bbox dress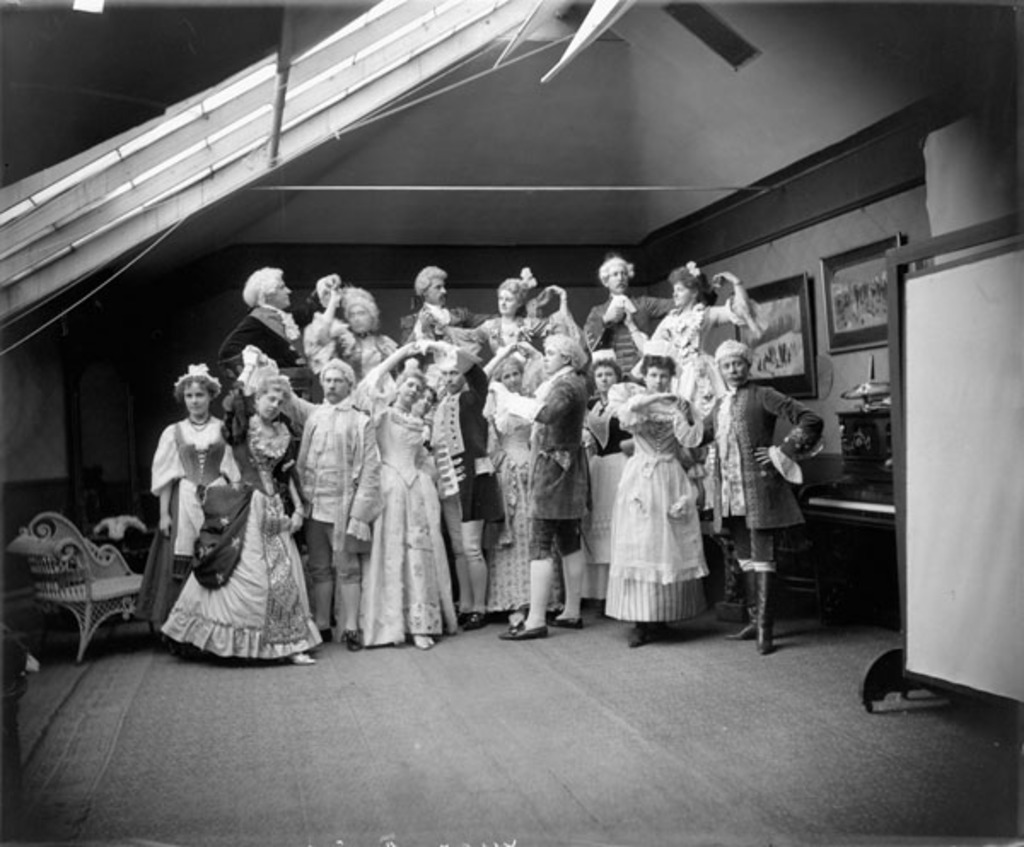
Rect(490, 398, 541, 622)
